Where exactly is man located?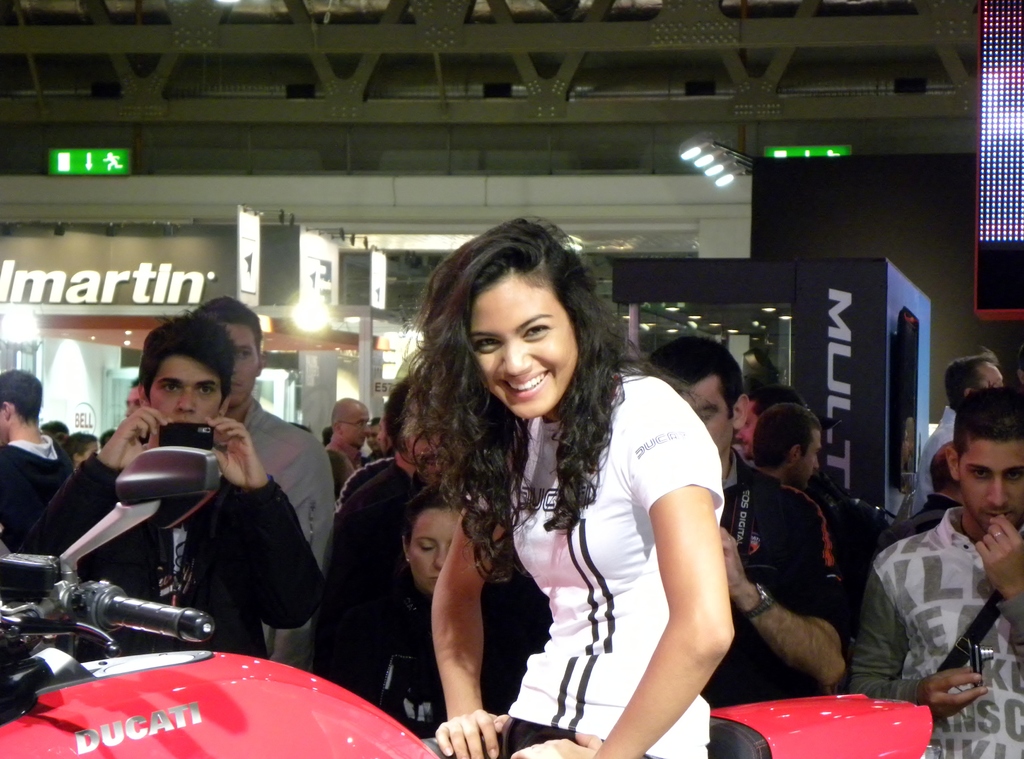
Its bounding box is [0, 371, 76, 555].
